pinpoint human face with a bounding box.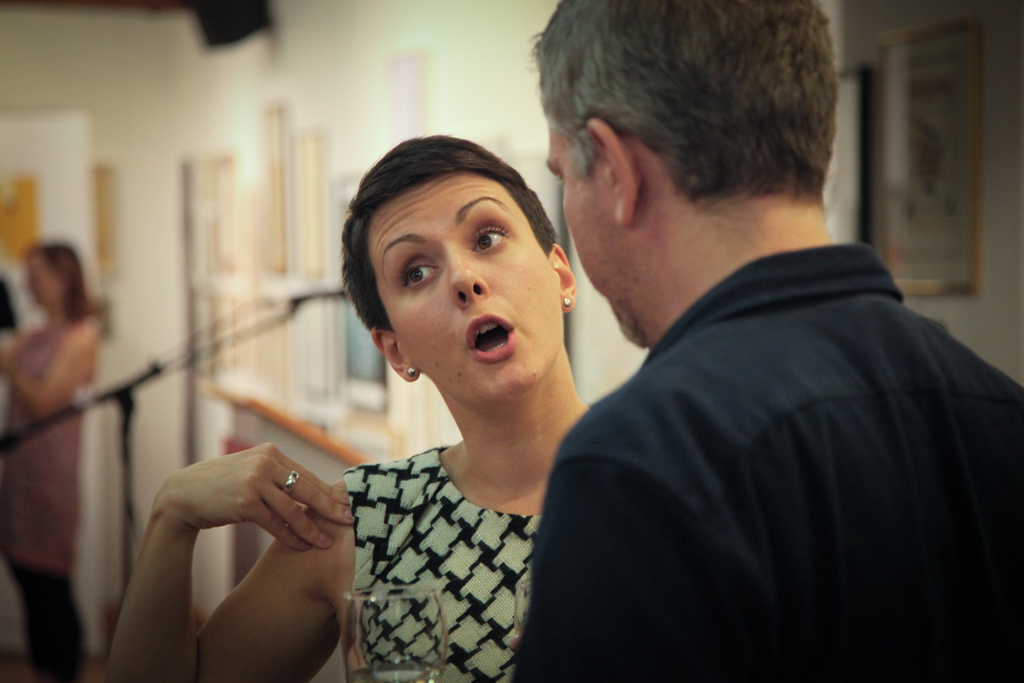
BBox(545, 131, 641, 345).
